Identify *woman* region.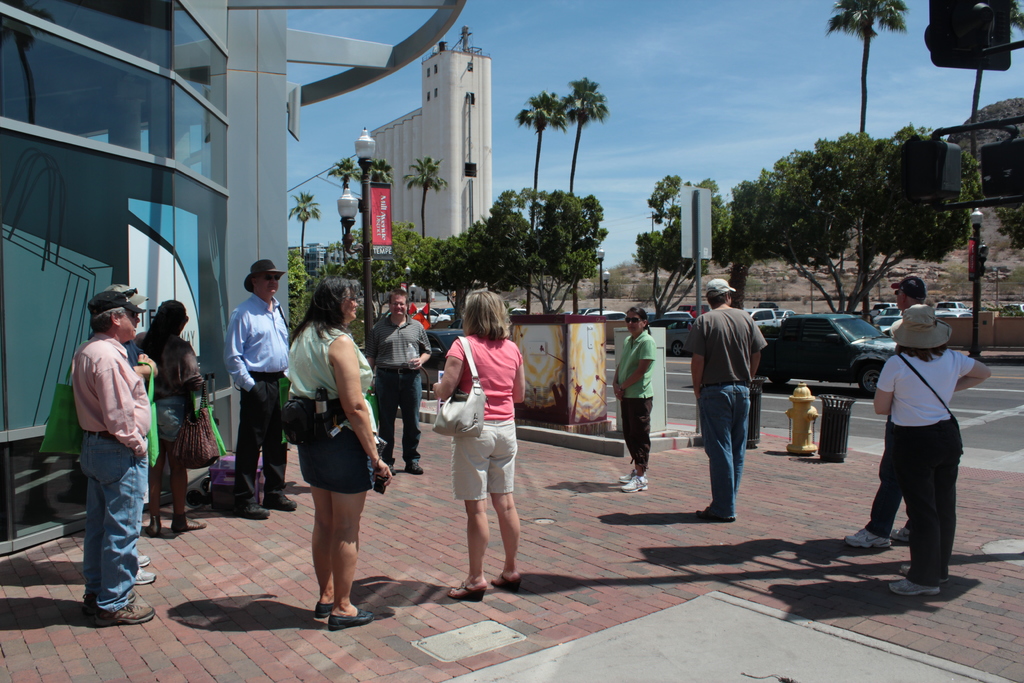
Region: rect(281, 289, 376, 605).
